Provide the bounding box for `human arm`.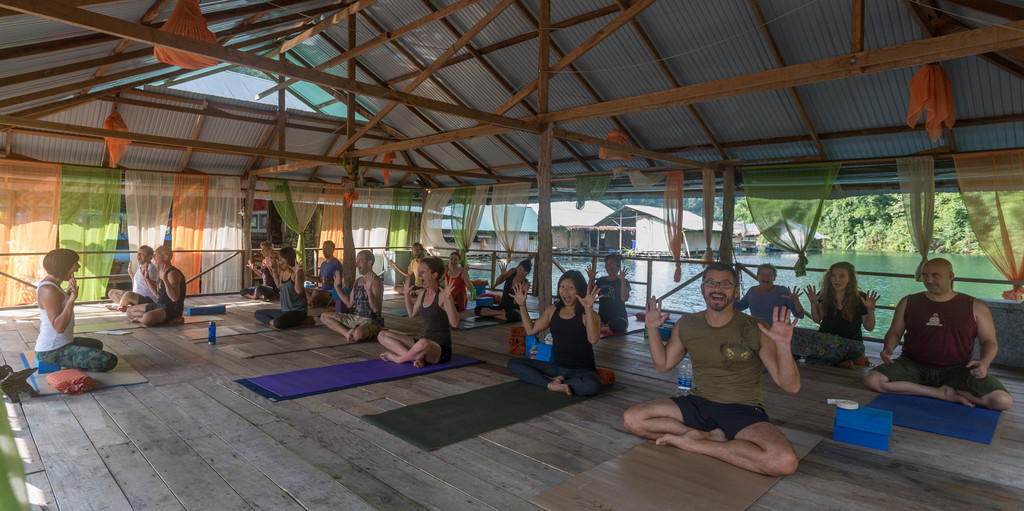
l=433, t=276, r=463, b=327.
